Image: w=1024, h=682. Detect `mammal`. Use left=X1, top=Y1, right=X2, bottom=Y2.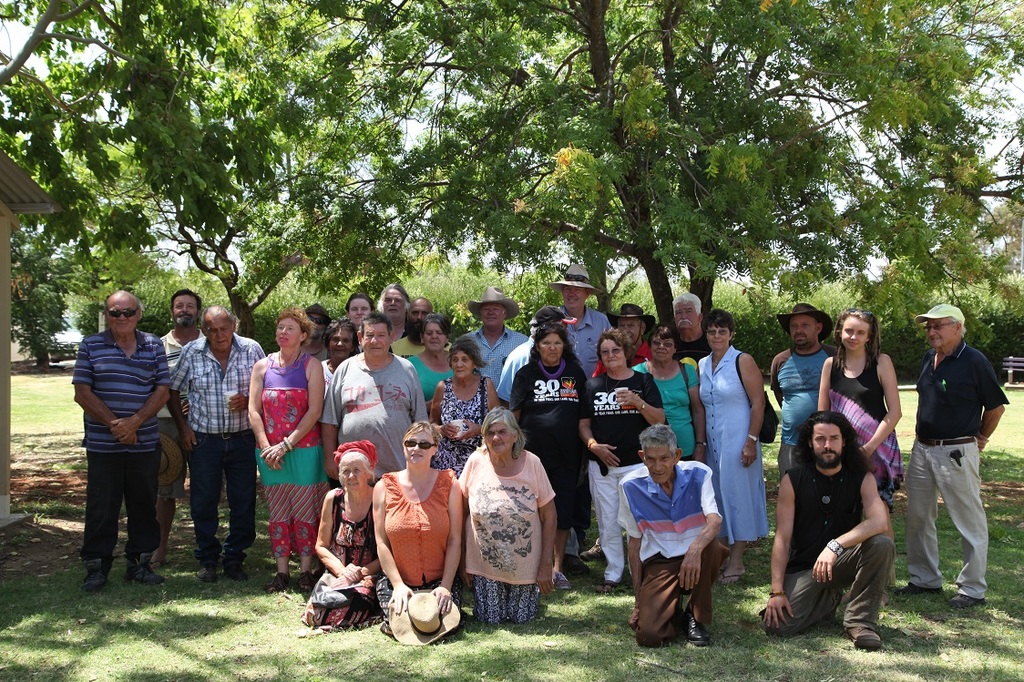
left=911, top=320, right=1009, bottom=610.
